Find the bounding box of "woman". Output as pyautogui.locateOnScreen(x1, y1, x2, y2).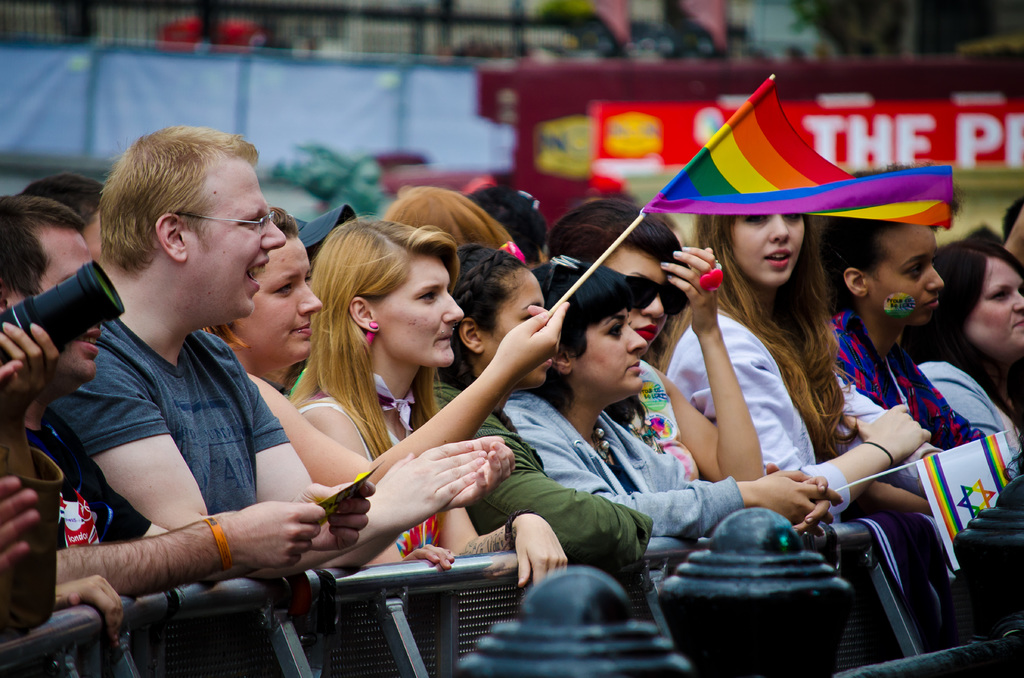
pyautogui.locateOnScreen(916, 225, 1023, 606).
